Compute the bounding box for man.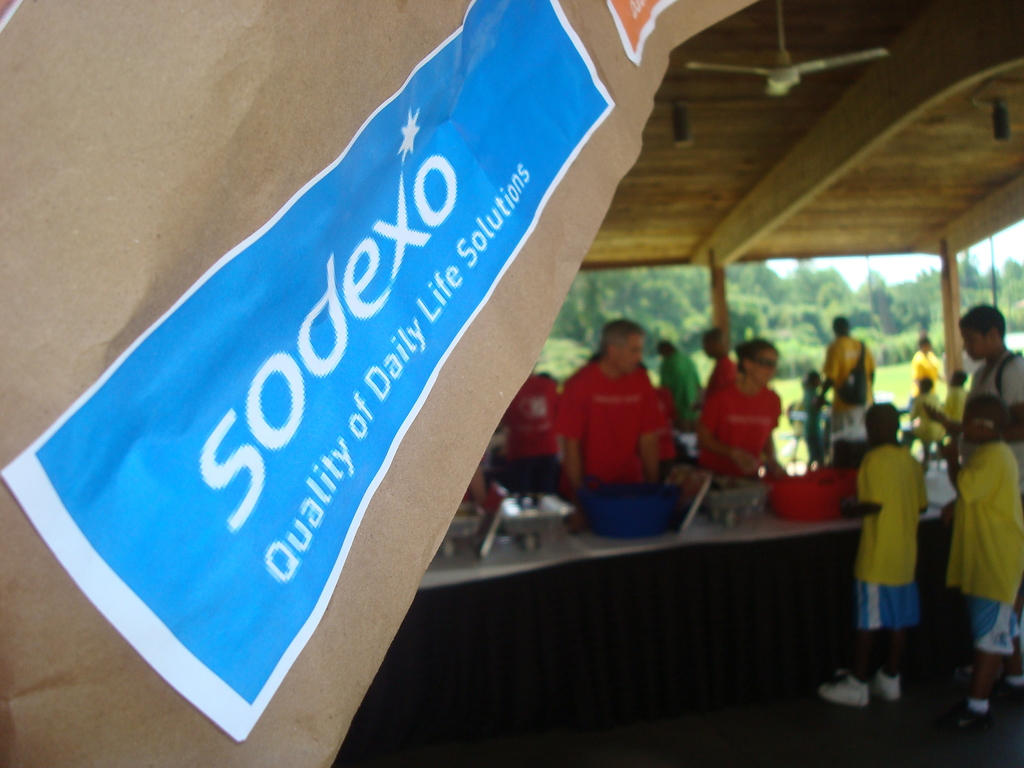
<box>812,312,876,452</box>.
